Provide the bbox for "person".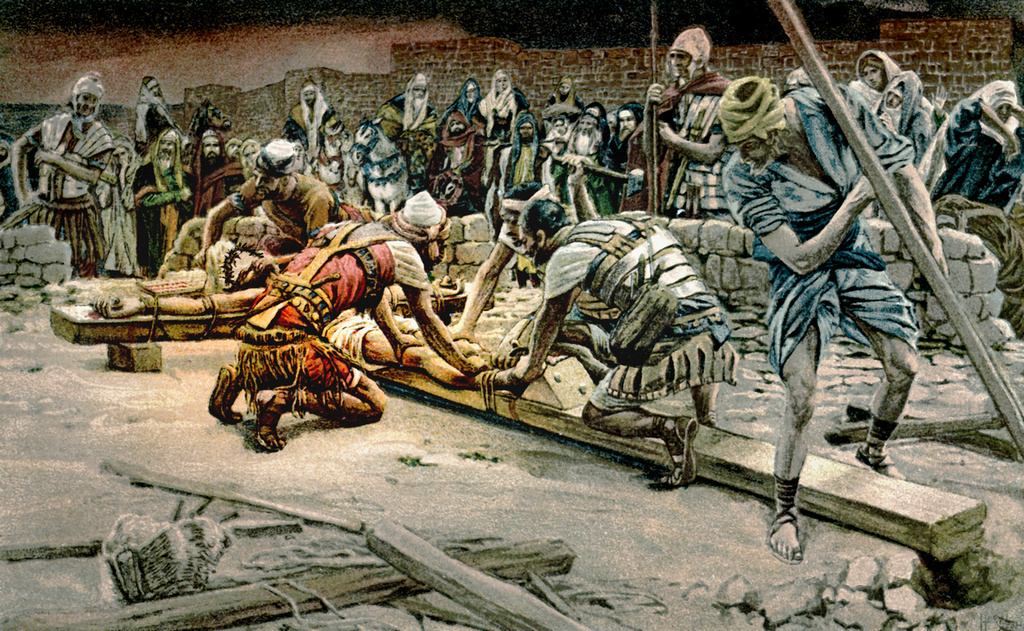
495, 123, 543, 190.
